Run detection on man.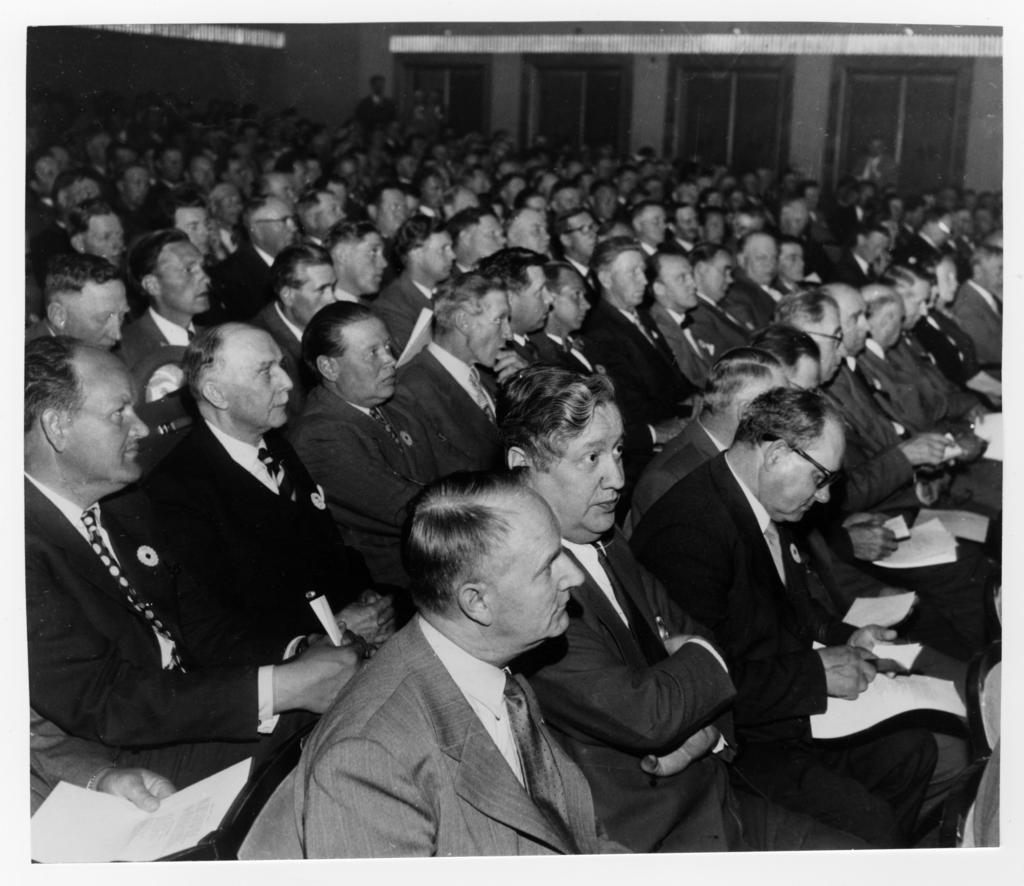
Result: rect(854, 133, 898, 191).
